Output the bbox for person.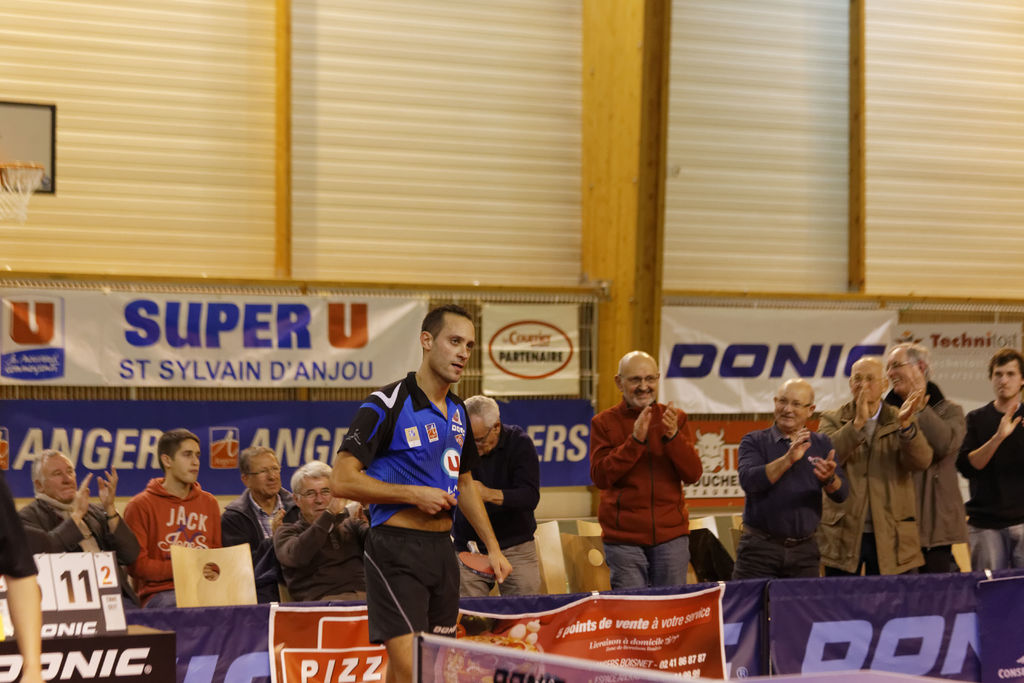
<box>952,347,1023,574</box>.
